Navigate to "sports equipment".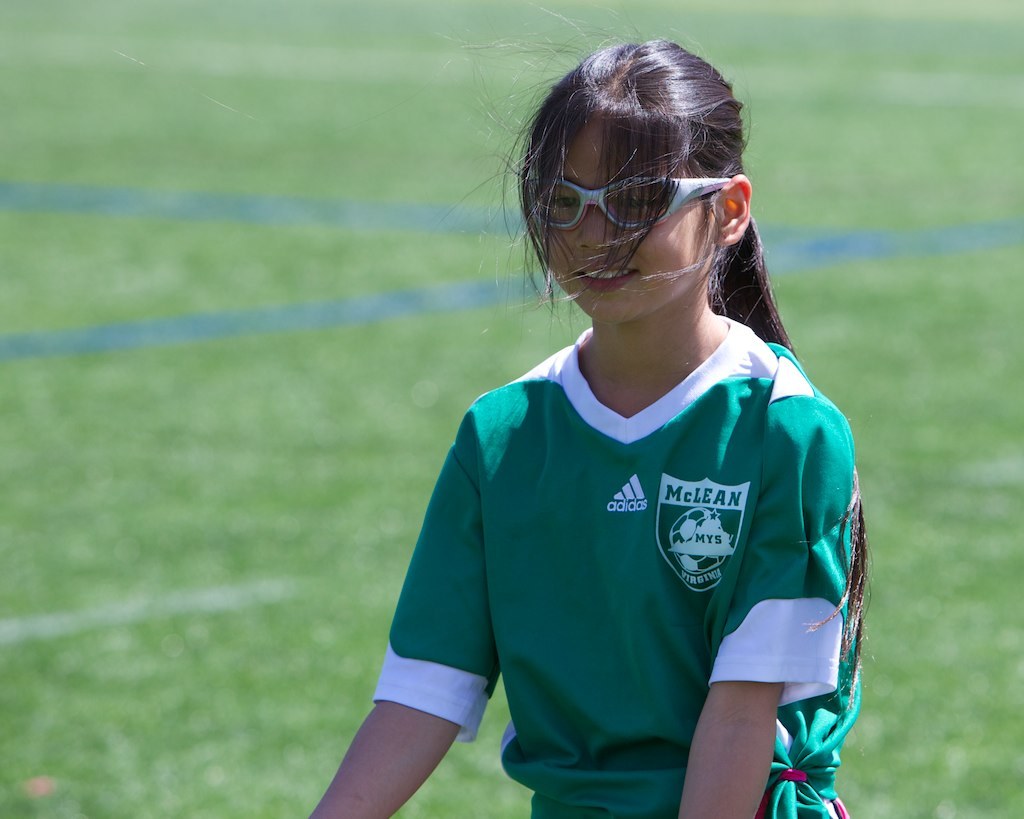
Navigation target: detection(528, 179, 733, 227).
